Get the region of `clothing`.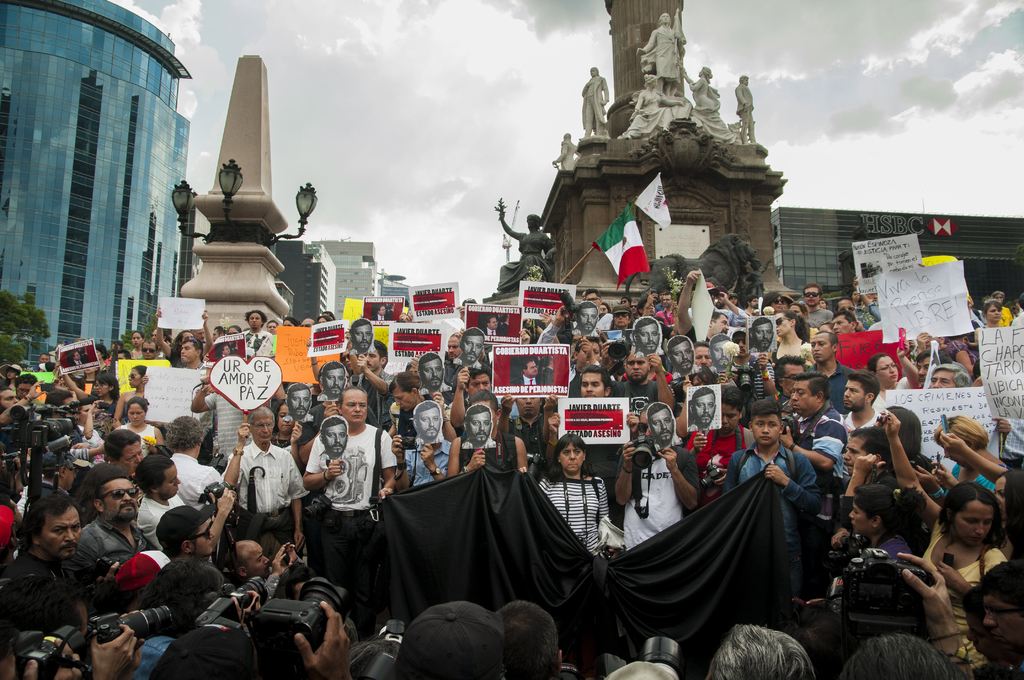
{"left": 836, "top": 414, "right": 874, "bottom": 437}.
